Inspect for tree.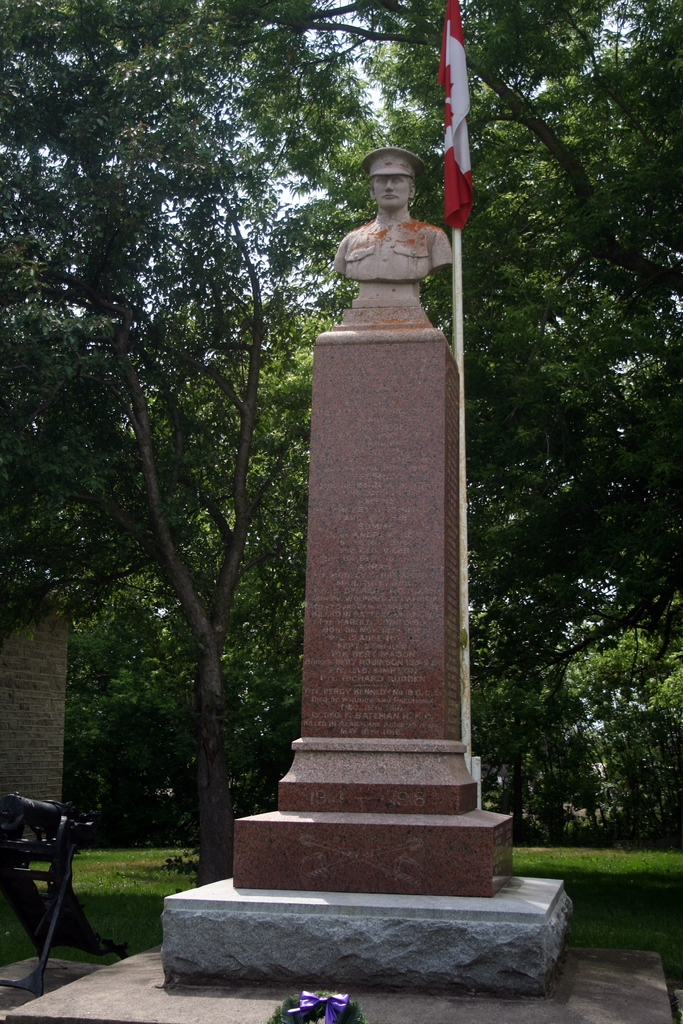
Inspection: <box>246,0,682,711</box>.
